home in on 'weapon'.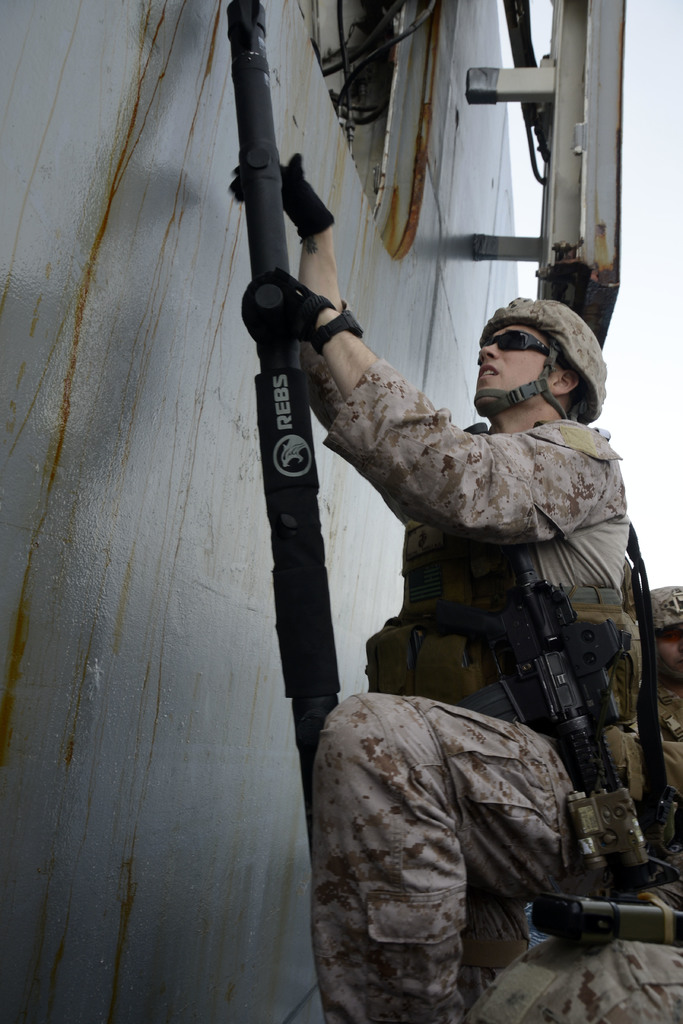
Homed in at x1=430, y1=541, x2=642, y2=895.
